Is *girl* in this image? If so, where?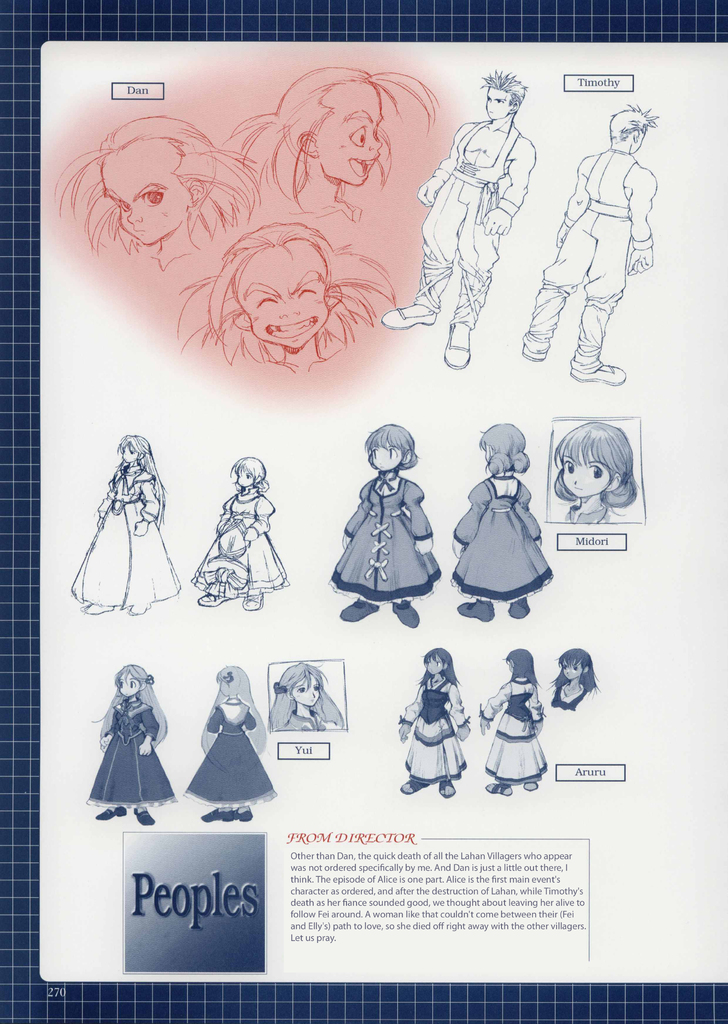
Yes, at (481, 648, 546, 796).
